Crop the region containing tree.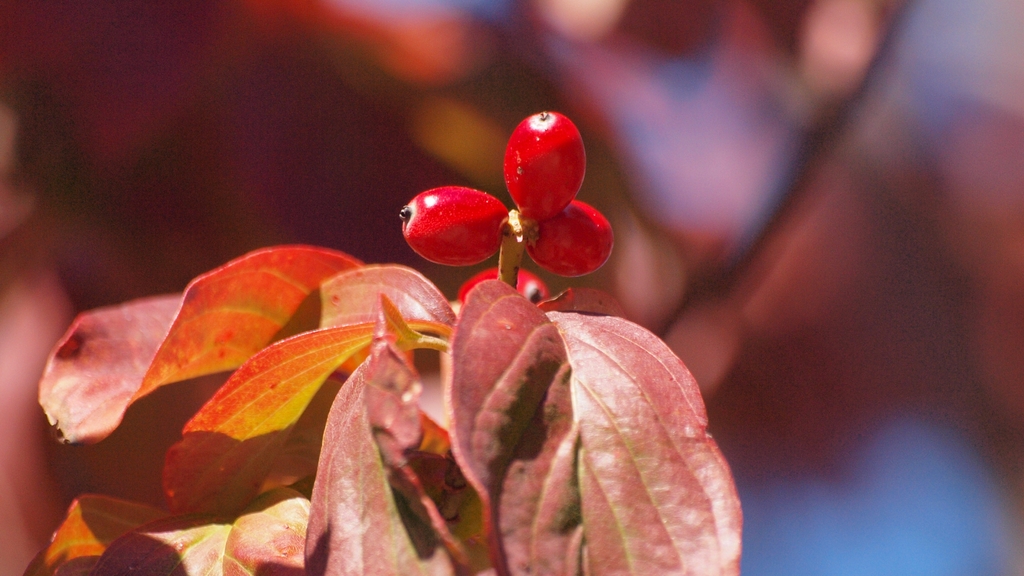
Crop region: detection(0, 0, 1023, 575).
